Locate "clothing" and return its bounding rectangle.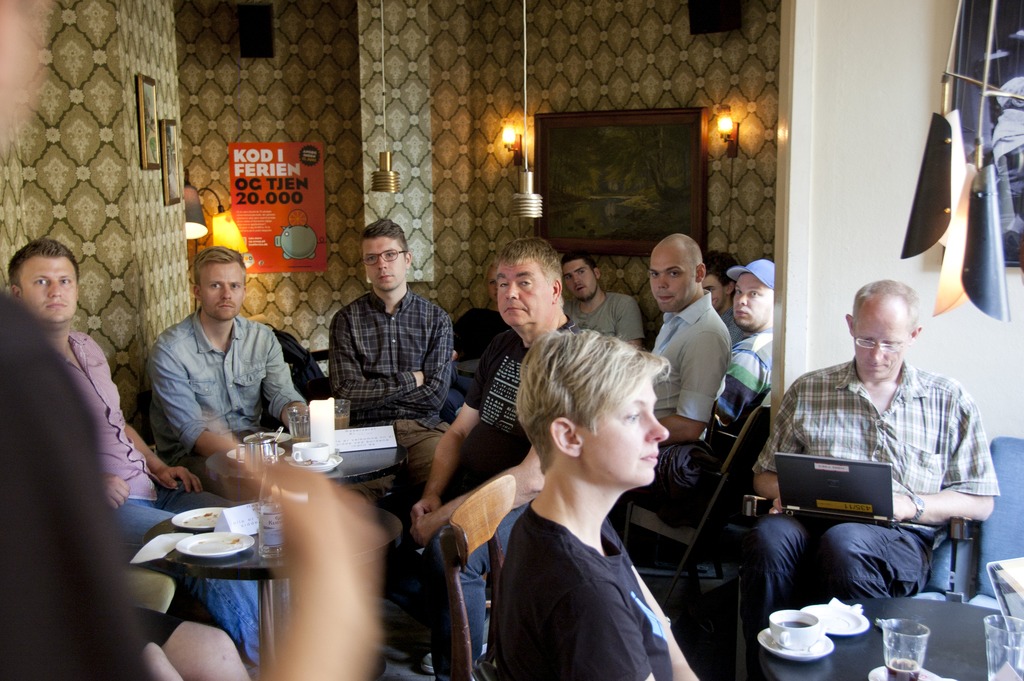
742:355:998:680.
